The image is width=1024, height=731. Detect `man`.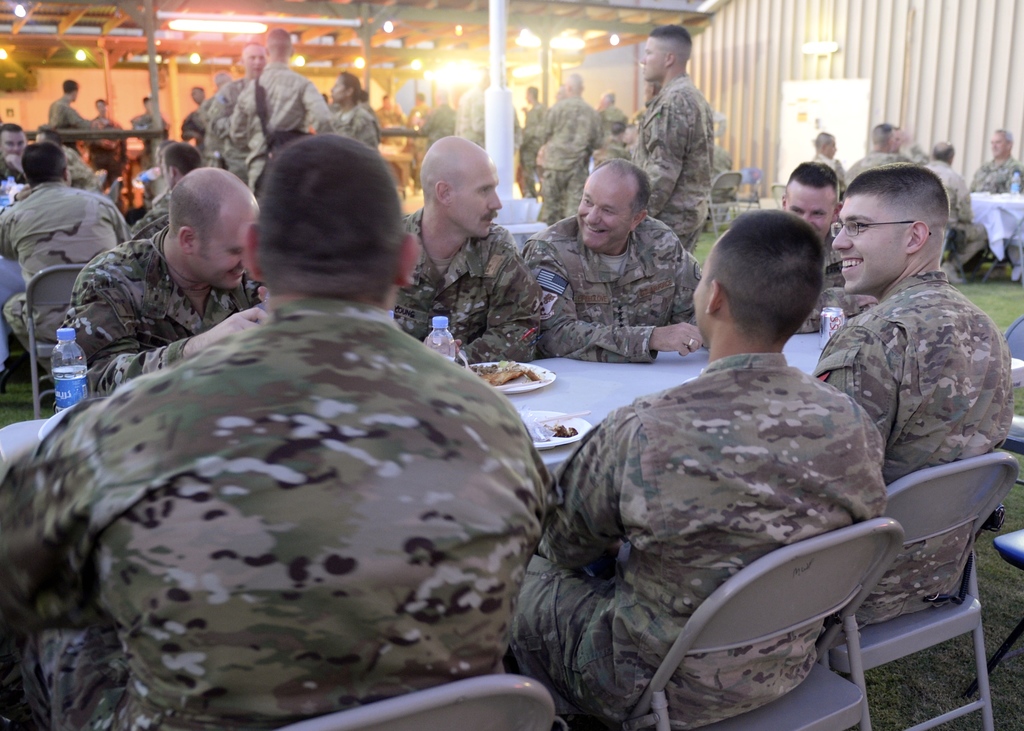
Detection: [left=228, top=26, right=333, bottom=205].
